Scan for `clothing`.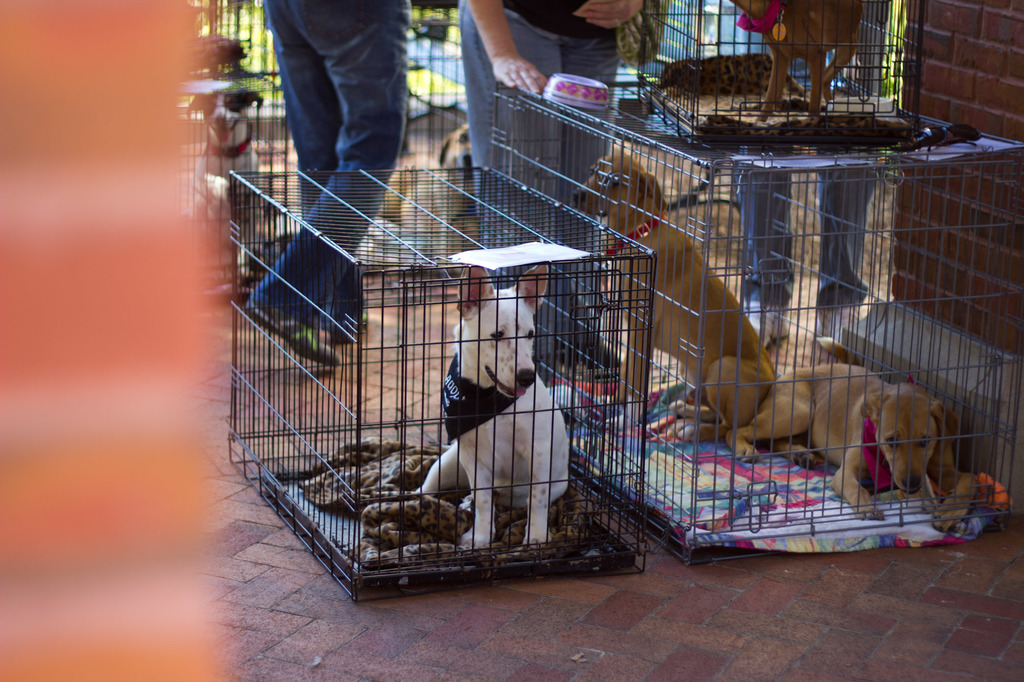
Scan result: [733,152,793,306].
